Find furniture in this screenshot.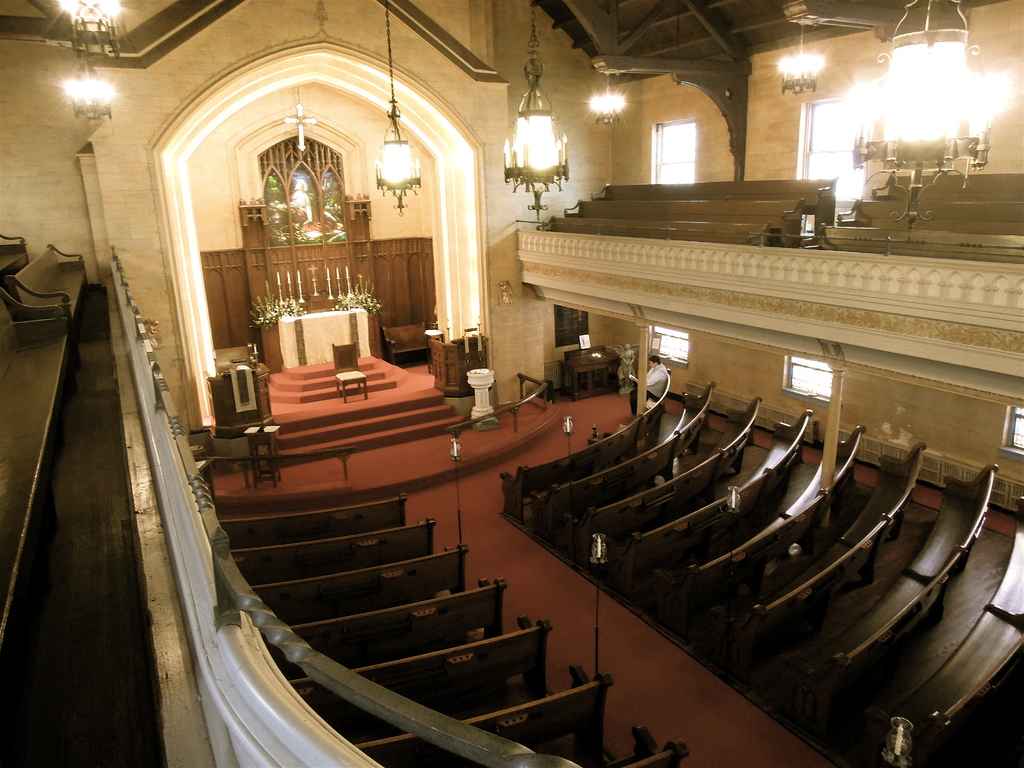
The bounding box for furniture is (648, 424, 866, 621).
